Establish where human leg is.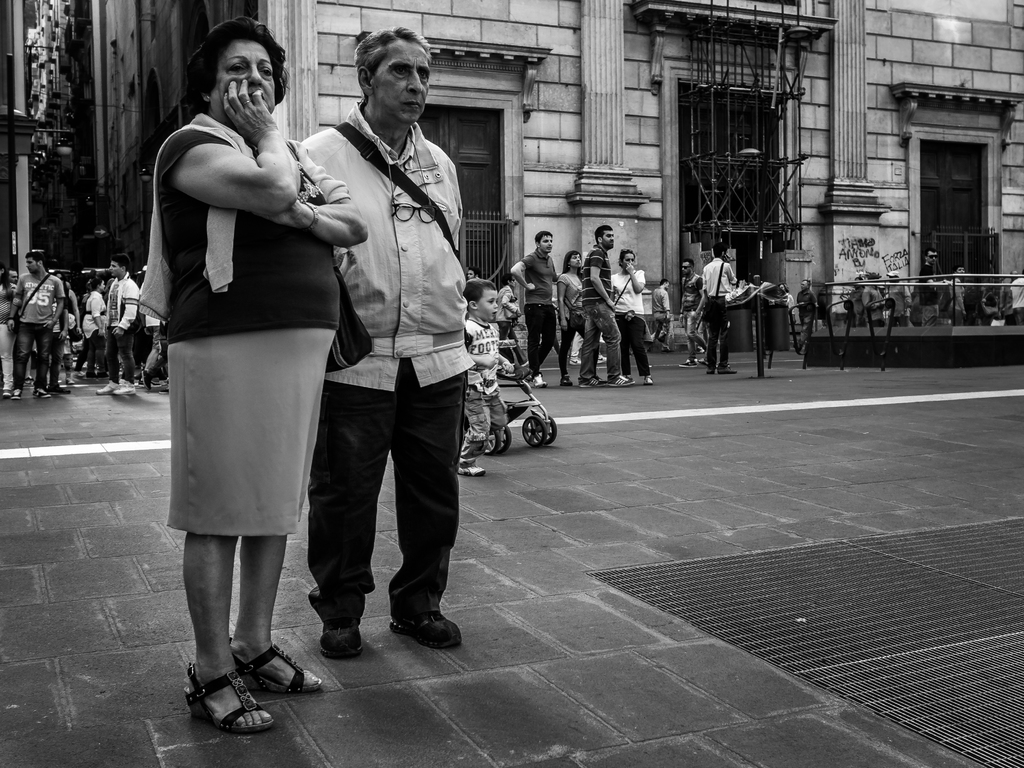
Established at [x1=186, y1=532, x2=276, y2=732].
